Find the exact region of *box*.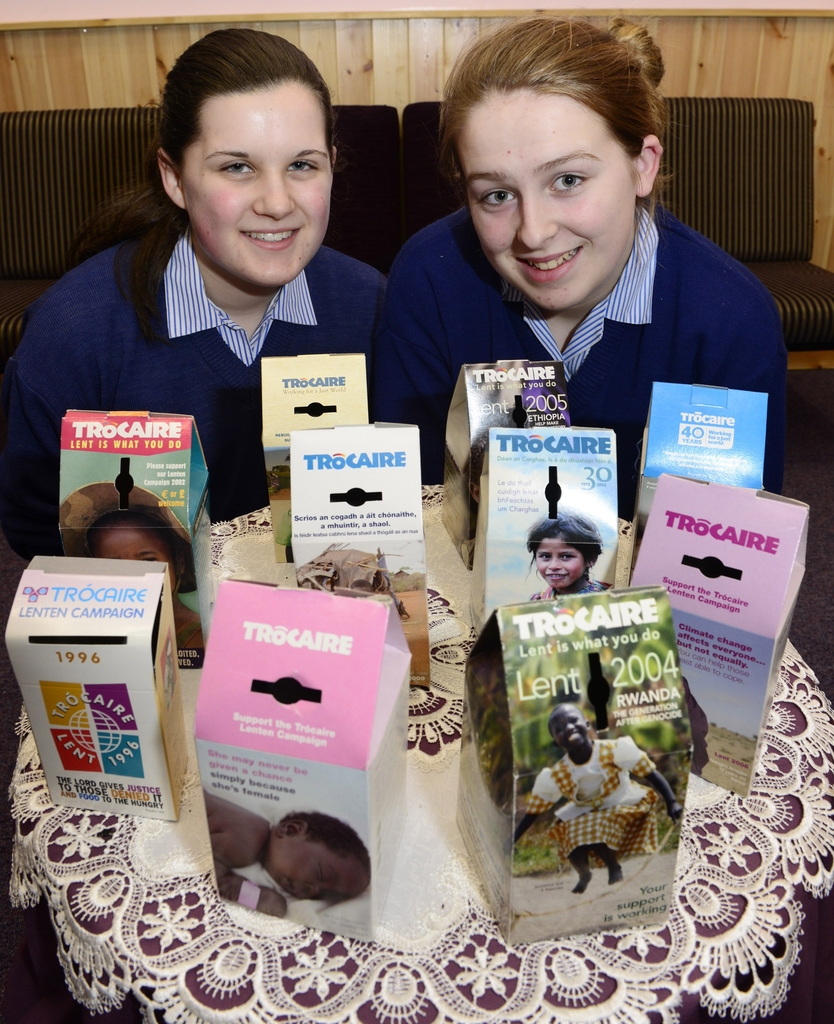
Exact region: (left=7, top=556, right=189, bottom=822).
